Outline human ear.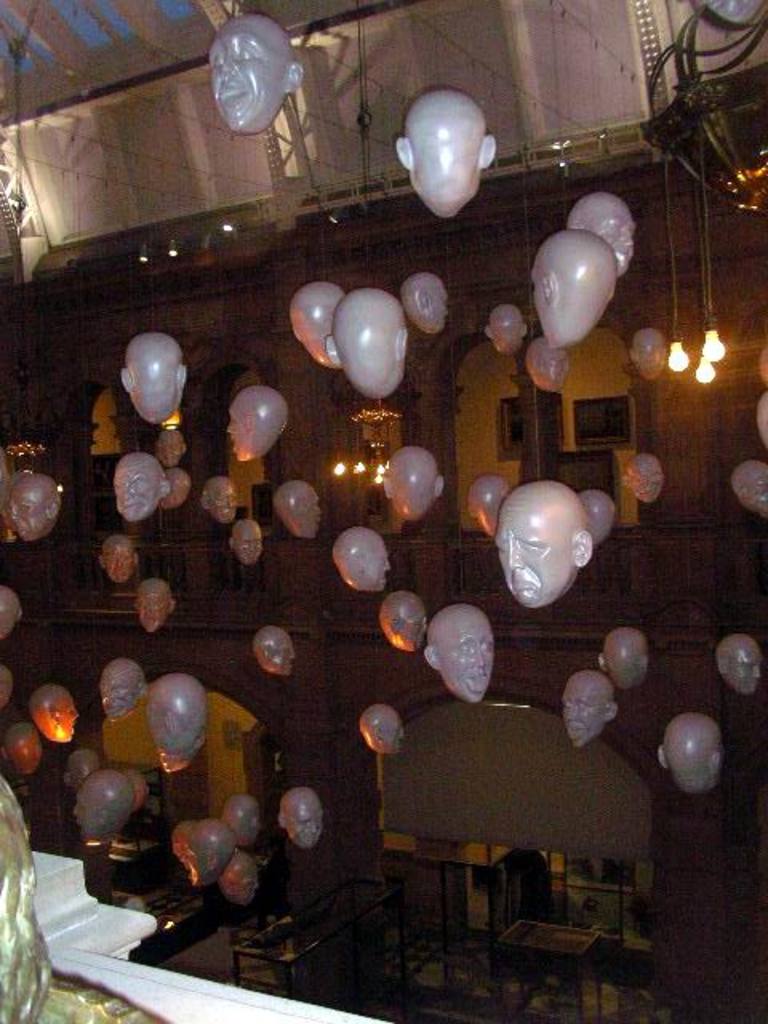
Outline: crop(654, 736, 667, 765).
